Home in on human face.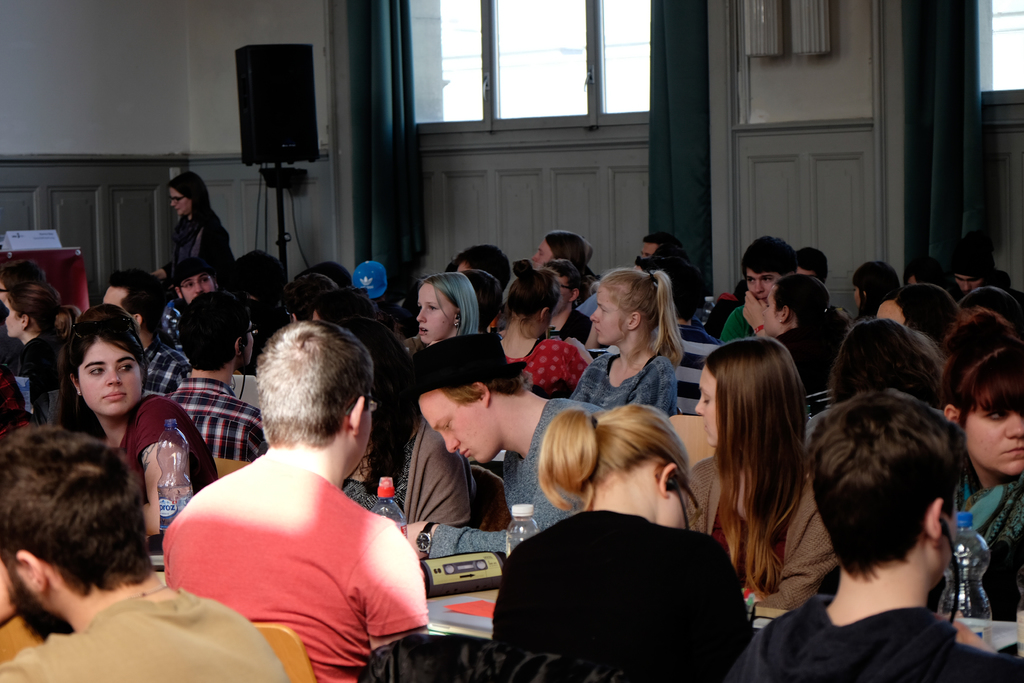
Homed in at 592:288:628:348.
